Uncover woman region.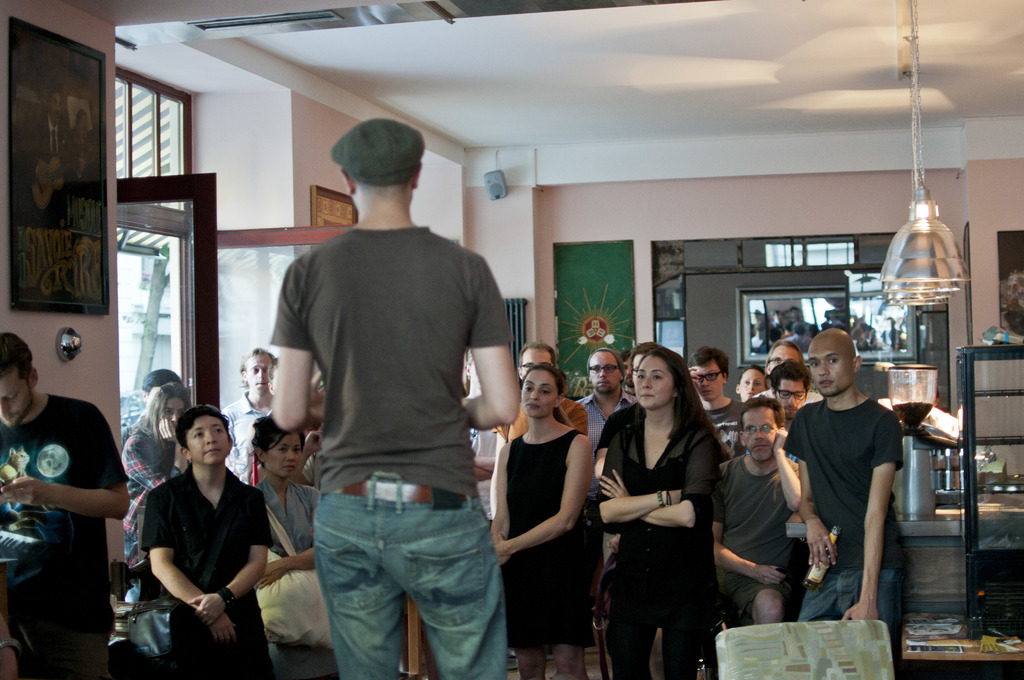
Uncovered: bbox=[249, 407, 323, 572].
